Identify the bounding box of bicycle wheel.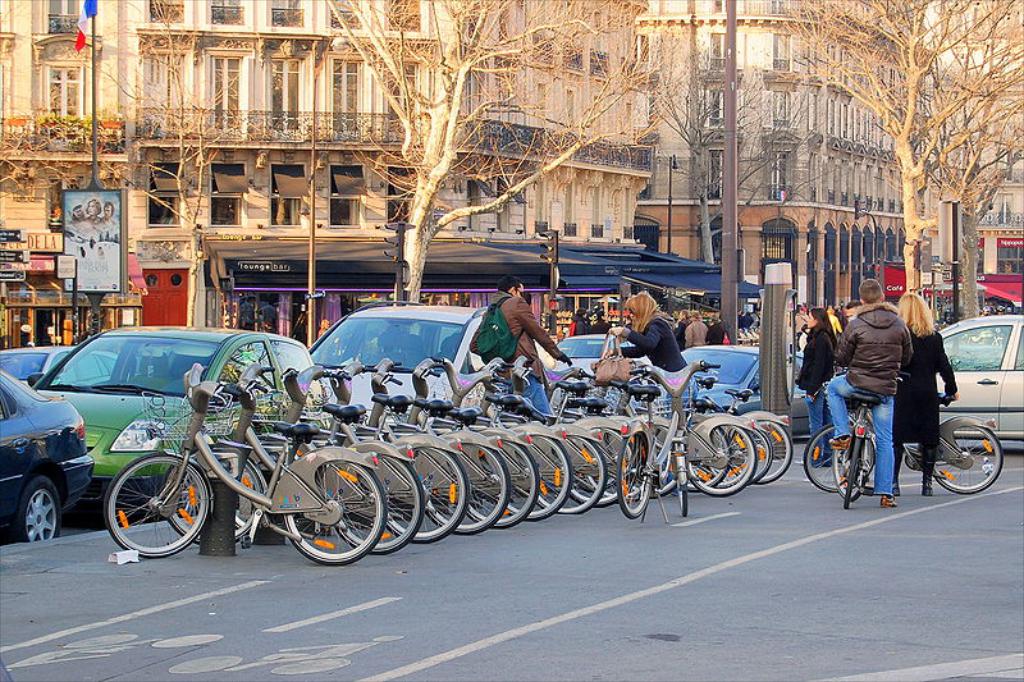
rect(687, 426, 731, 490).
